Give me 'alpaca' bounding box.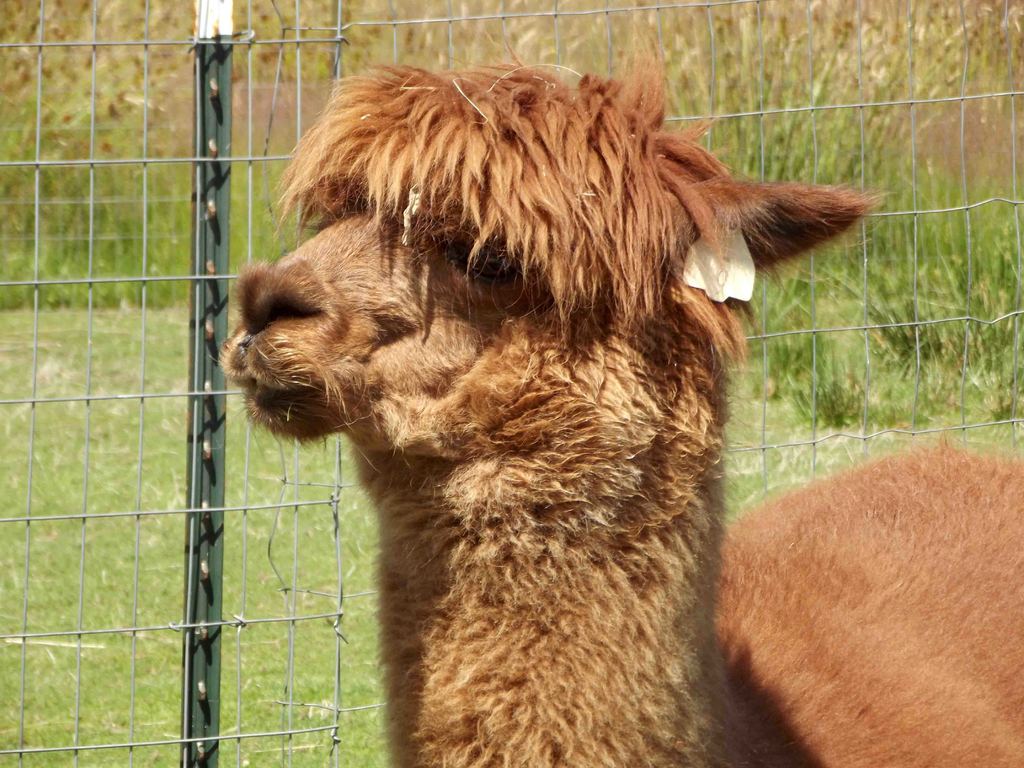
210, 20, 1023, 767.
